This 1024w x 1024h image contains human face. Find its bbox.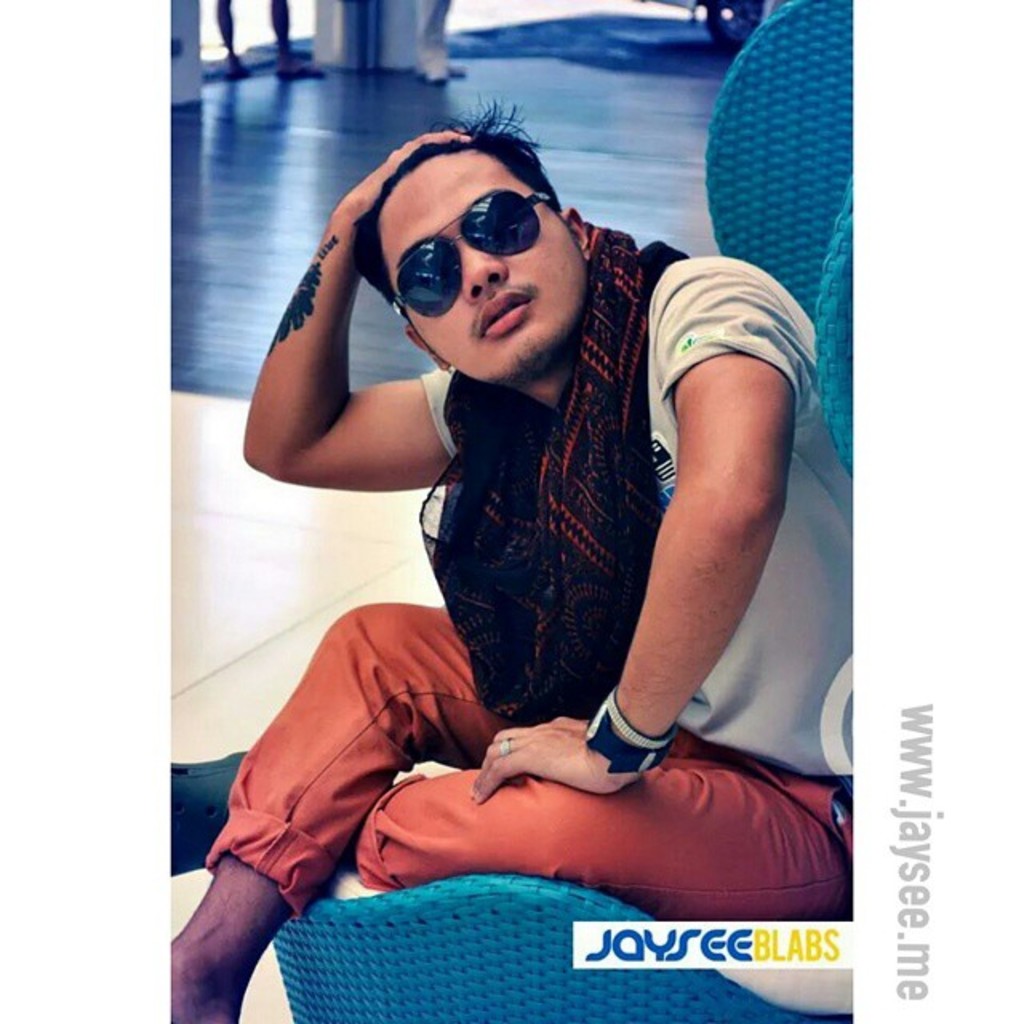
l=382, t=158, r=586, b=378.
